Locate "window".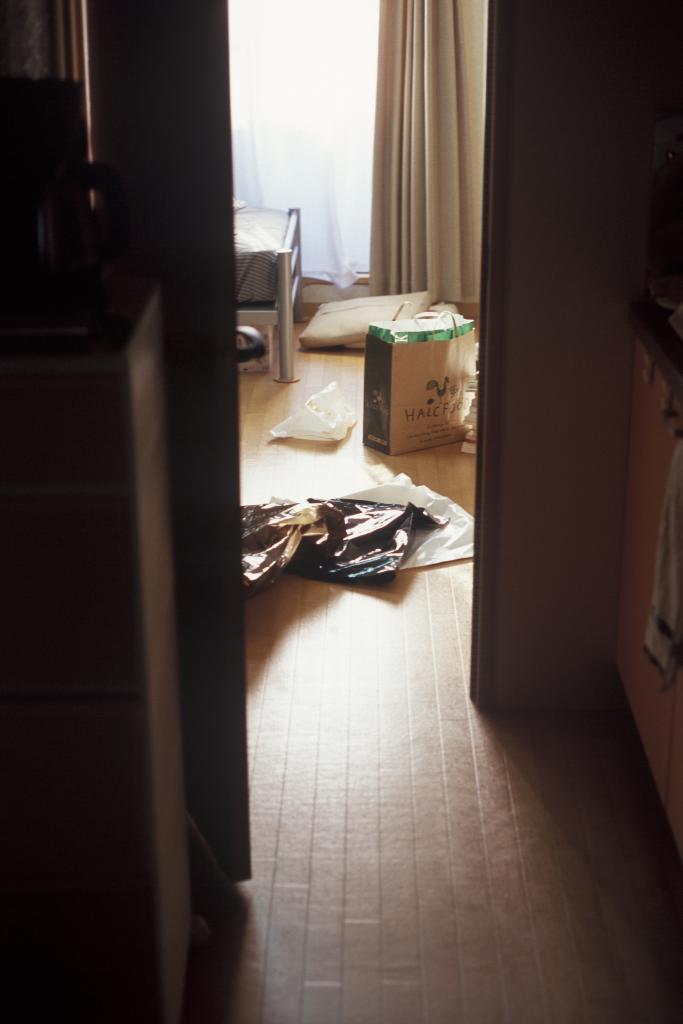
Bounding box: Rect(232, 0, 376, 280).
